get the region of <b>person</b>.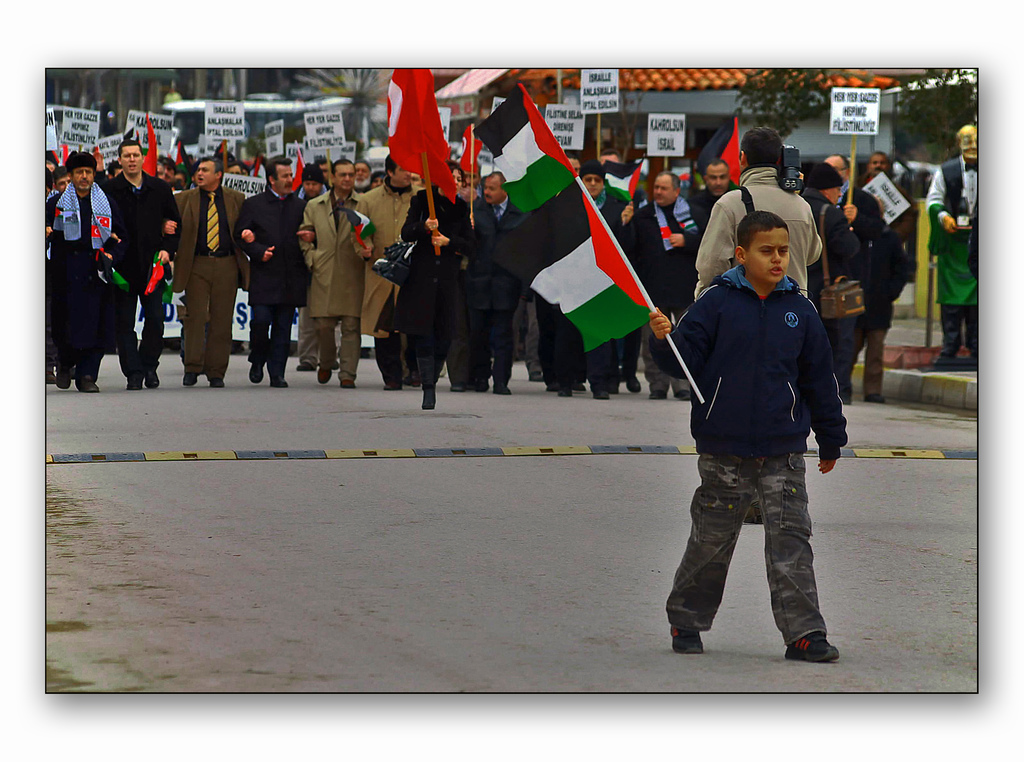
left=401, top=160, right=479, bottom=408.
